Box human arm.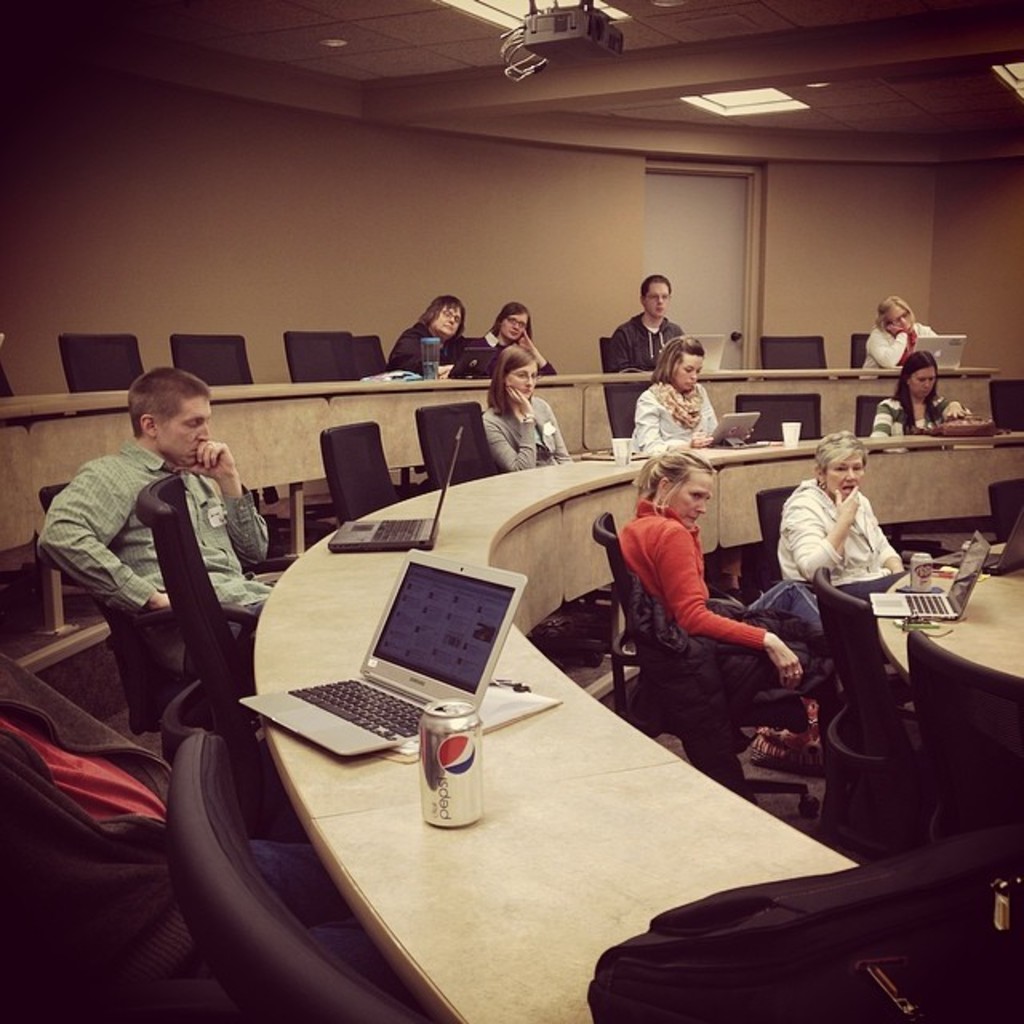
635,392,718,459.
